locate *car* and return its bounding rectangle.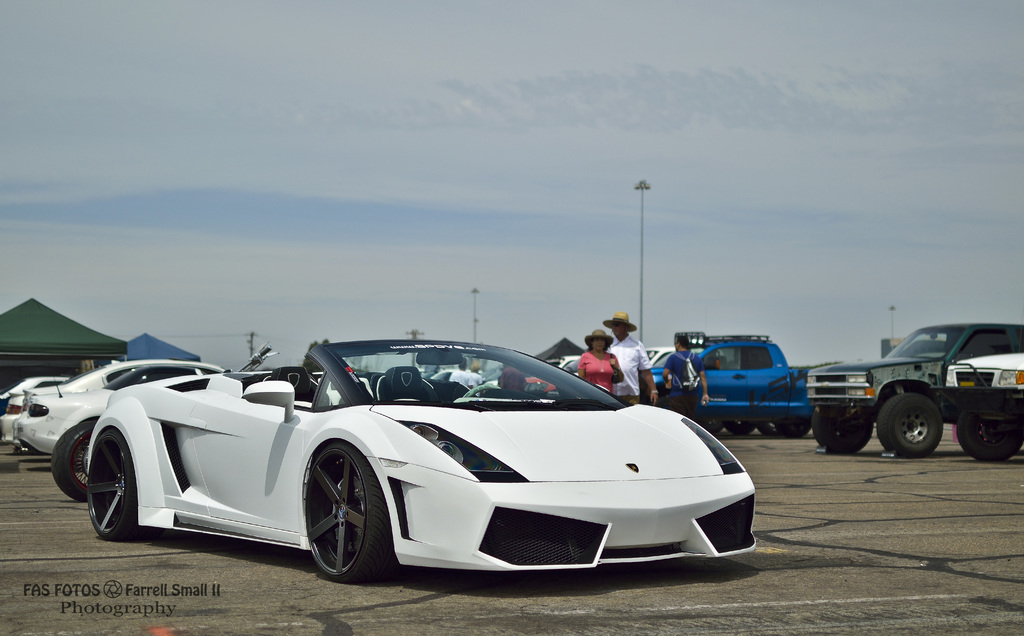
bbox(81, 338, 757, 594).
